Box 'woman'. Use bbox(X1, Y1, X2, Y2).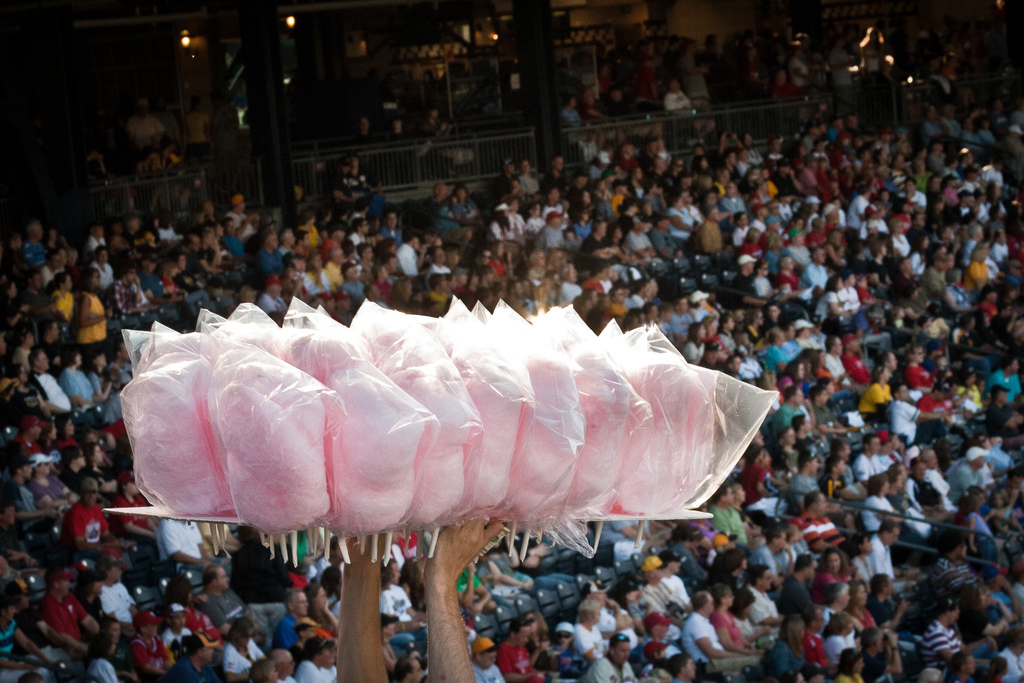
bbox(842, 583, 878, 628).
